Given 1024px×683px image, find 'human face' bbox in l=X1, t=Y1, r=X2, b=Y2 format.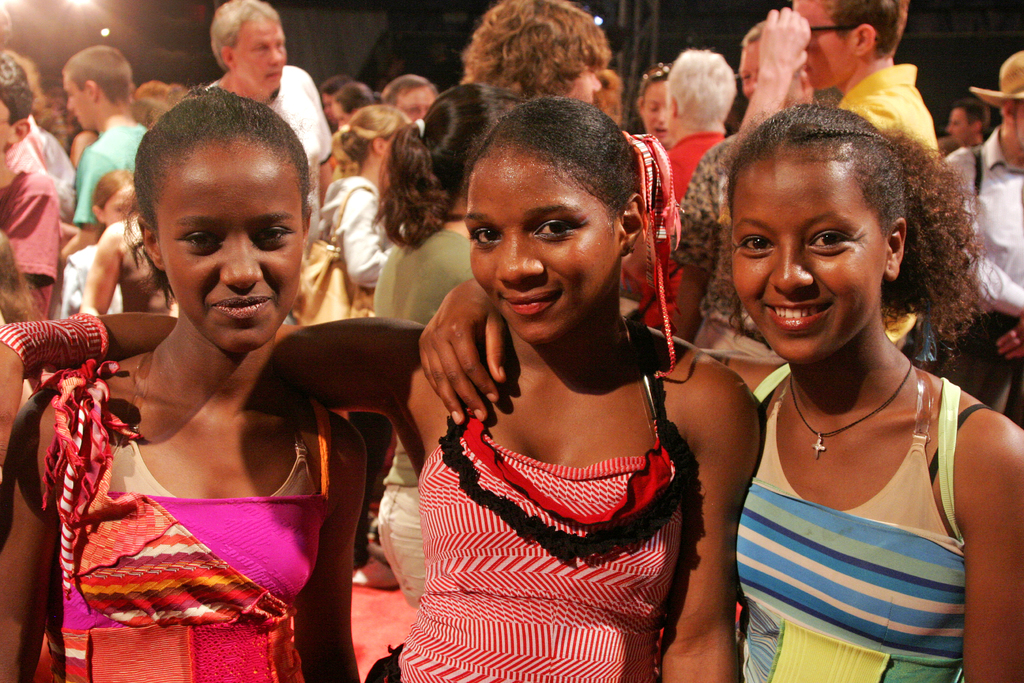
l=64, t=75, r=95, b=128.
